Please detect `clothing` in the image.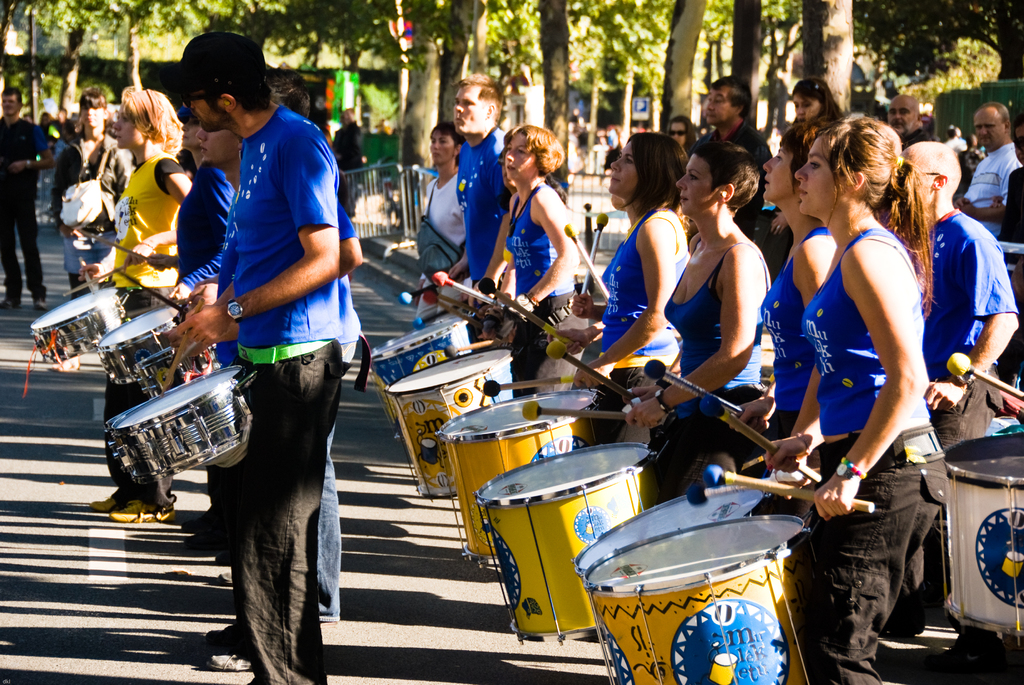
crop(500, 184, 550, 293).
